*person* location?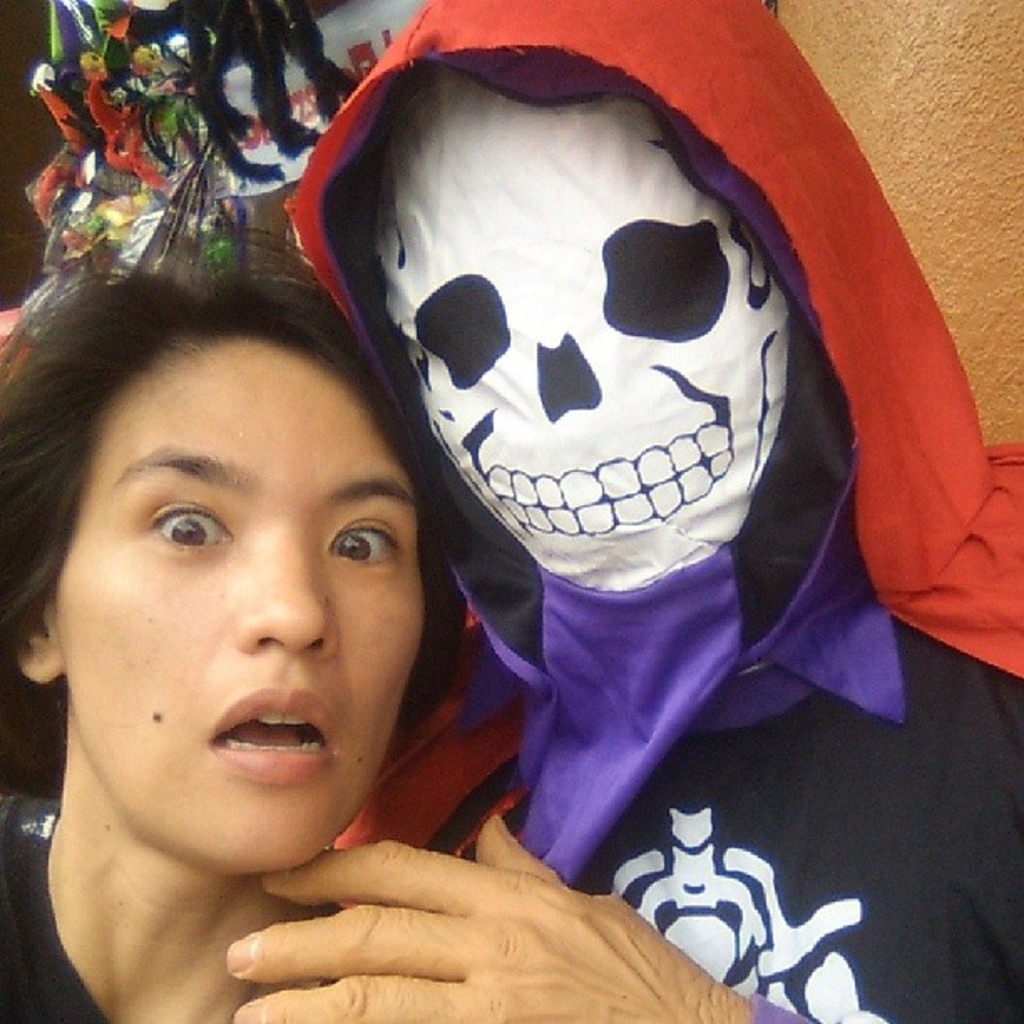
[x1=224, y1=0, x2=1022, y2=1022]
